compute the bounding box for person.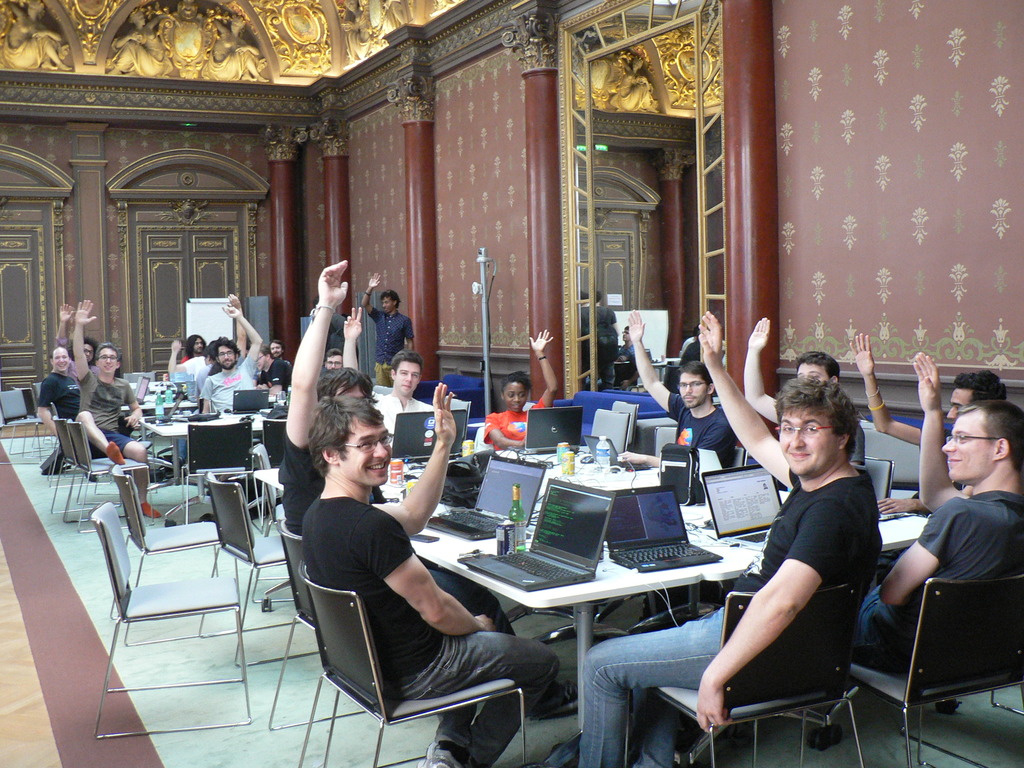
300:382:560:767.
